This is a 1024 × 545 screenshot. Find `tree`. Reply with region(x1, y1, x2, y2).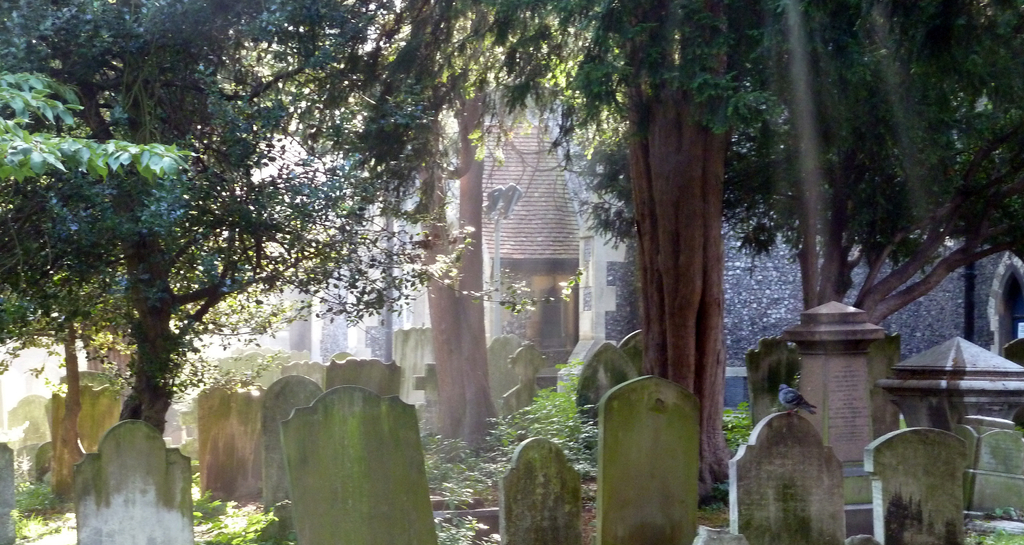
region(0, 0, 585, 435).
